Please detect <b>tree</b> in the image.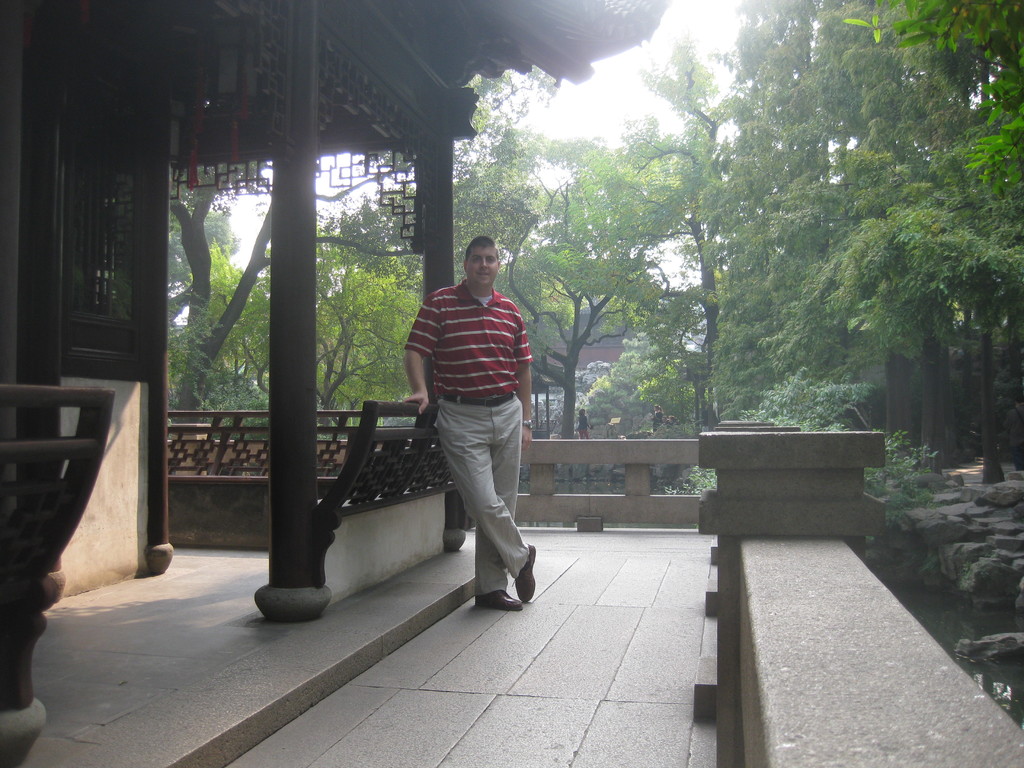
detection(166, 141, 428, 412).
